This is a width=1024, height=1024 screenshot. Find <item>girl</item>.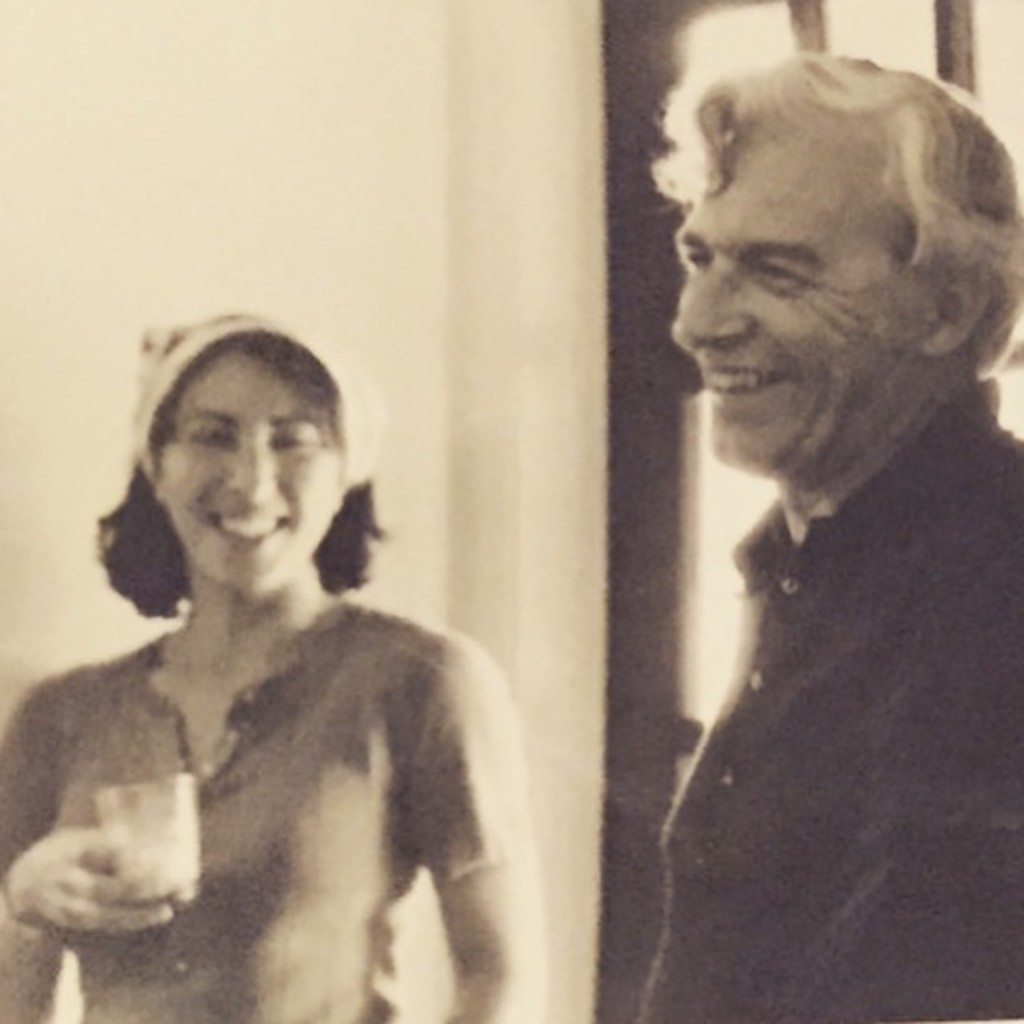
Bounding box: detection(0, 320, 549, 1022).
